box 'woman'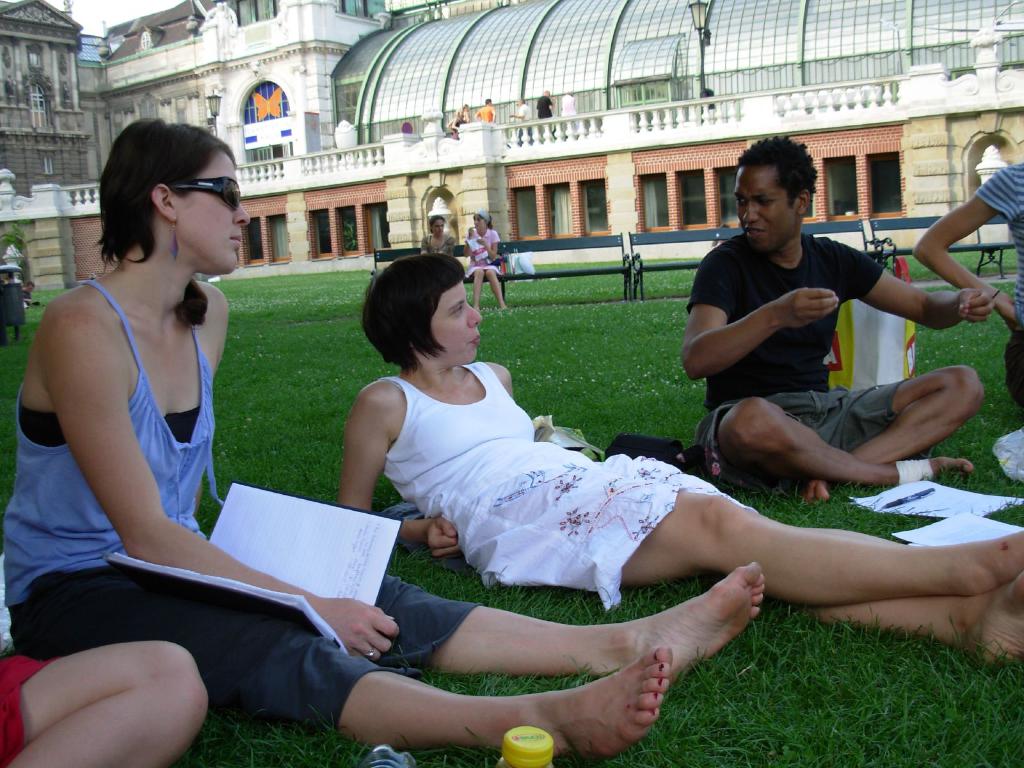
<region>335, 246, 1023, 660</region>
